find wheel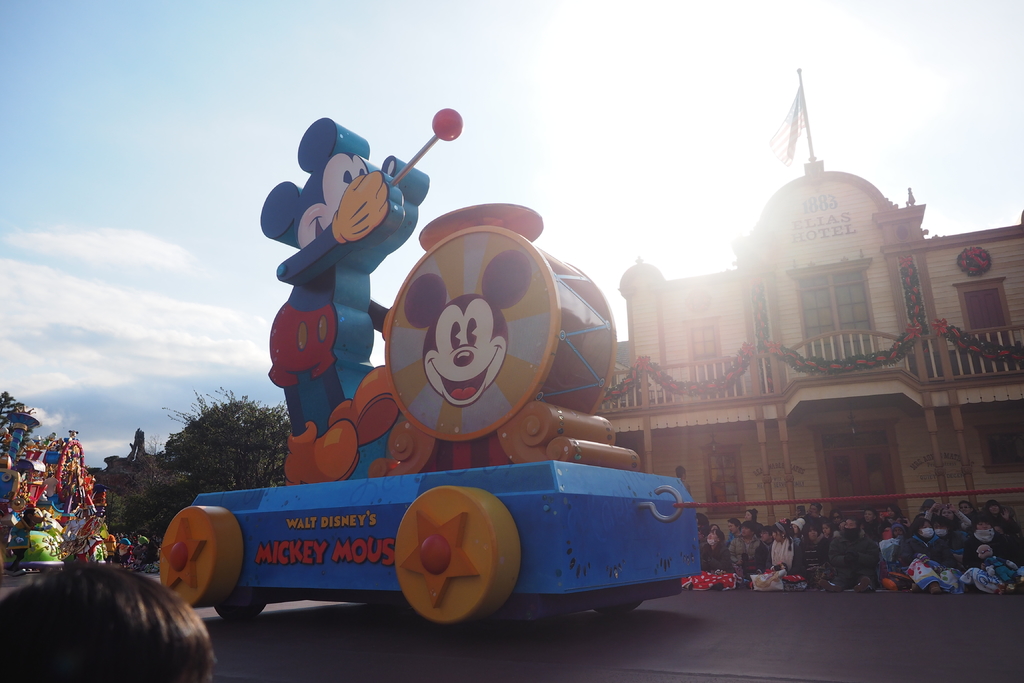
box(213, 603, 261, 619)
